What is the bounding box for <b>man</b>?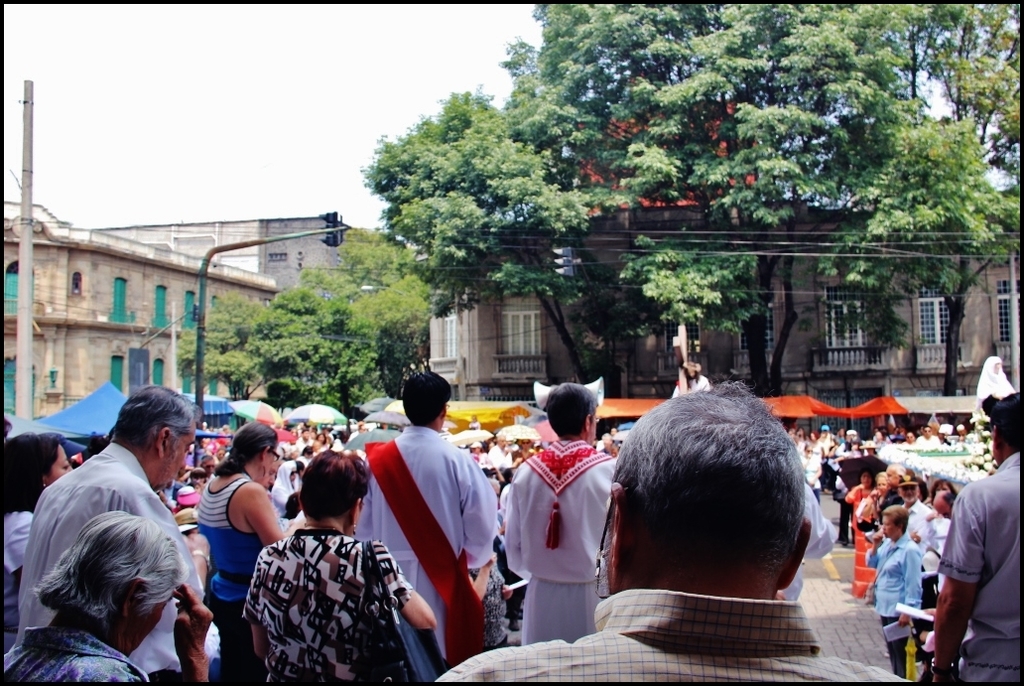
Rect(421, 364, 920, 685).
